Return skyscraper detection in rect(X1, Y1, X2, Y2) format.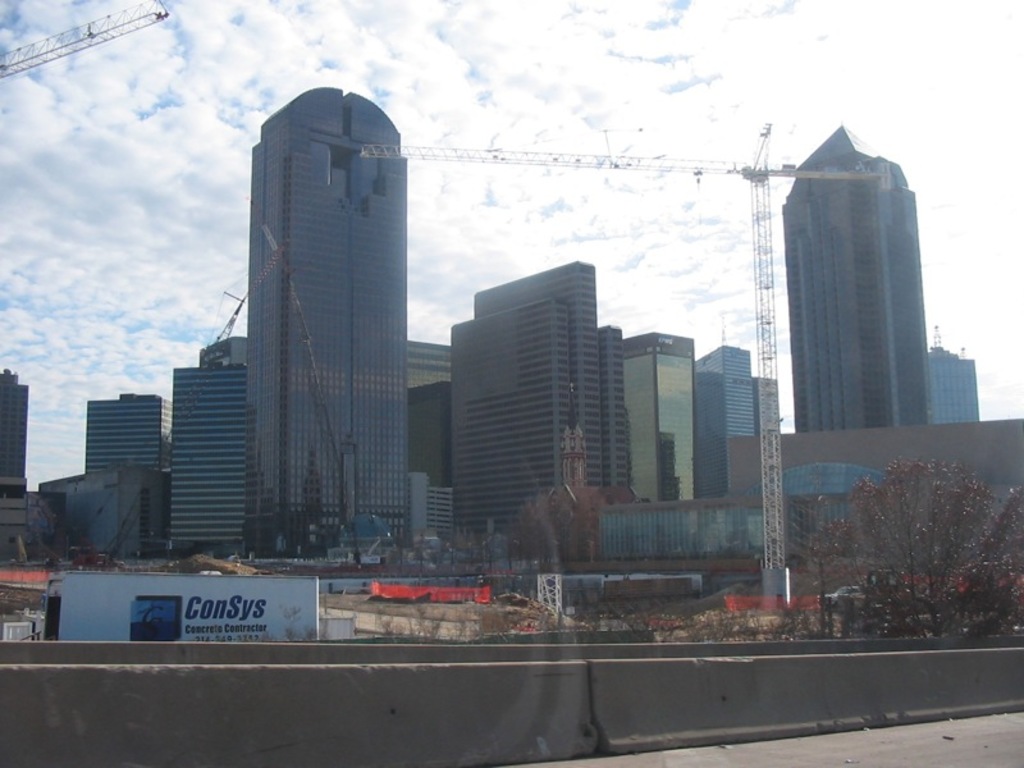
rect(785, 124, 936, 439).
